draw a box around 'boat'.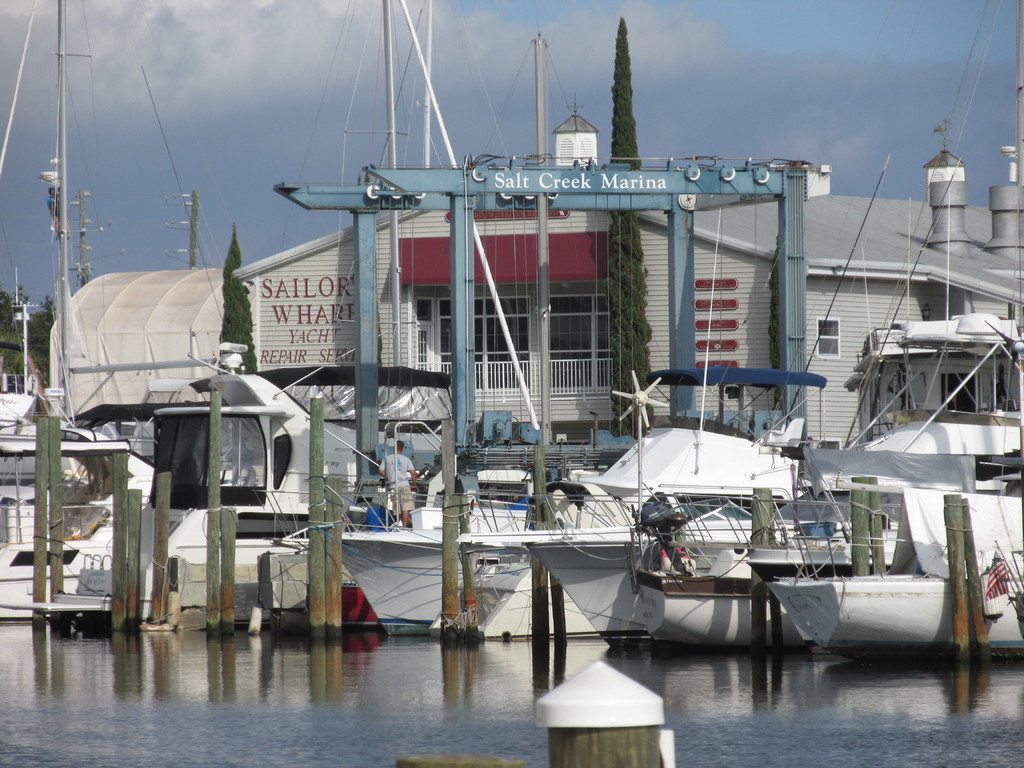
456 486 698 641.
